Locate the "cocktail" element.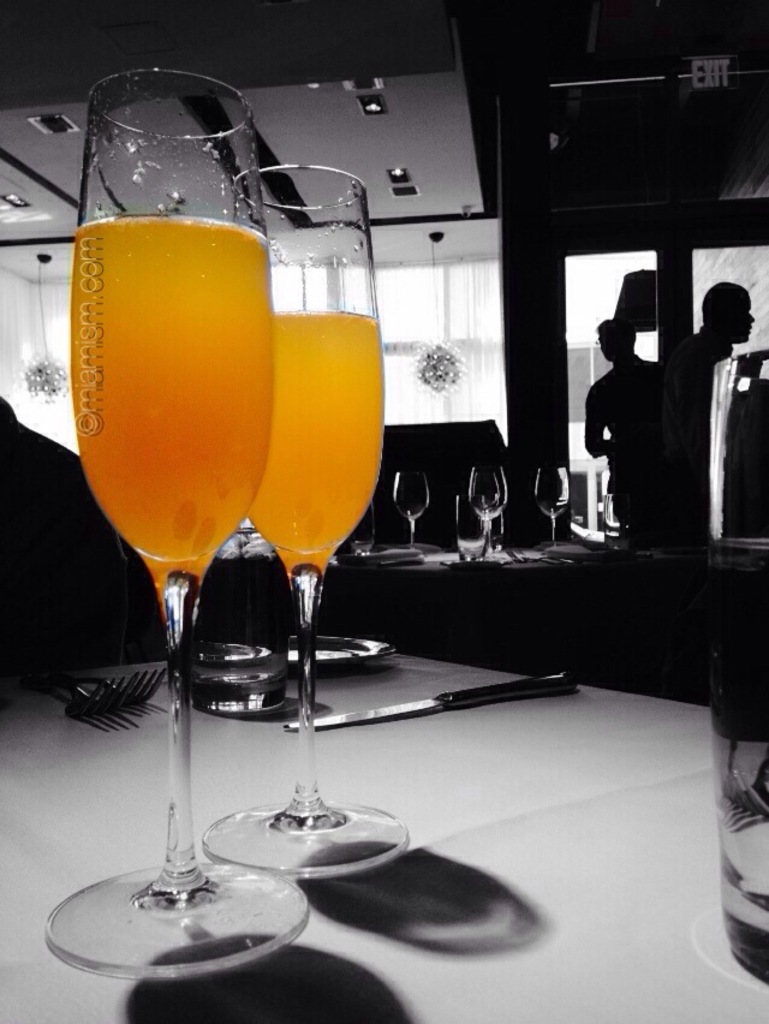
Element bbox: [38, 56, 306, 986].
